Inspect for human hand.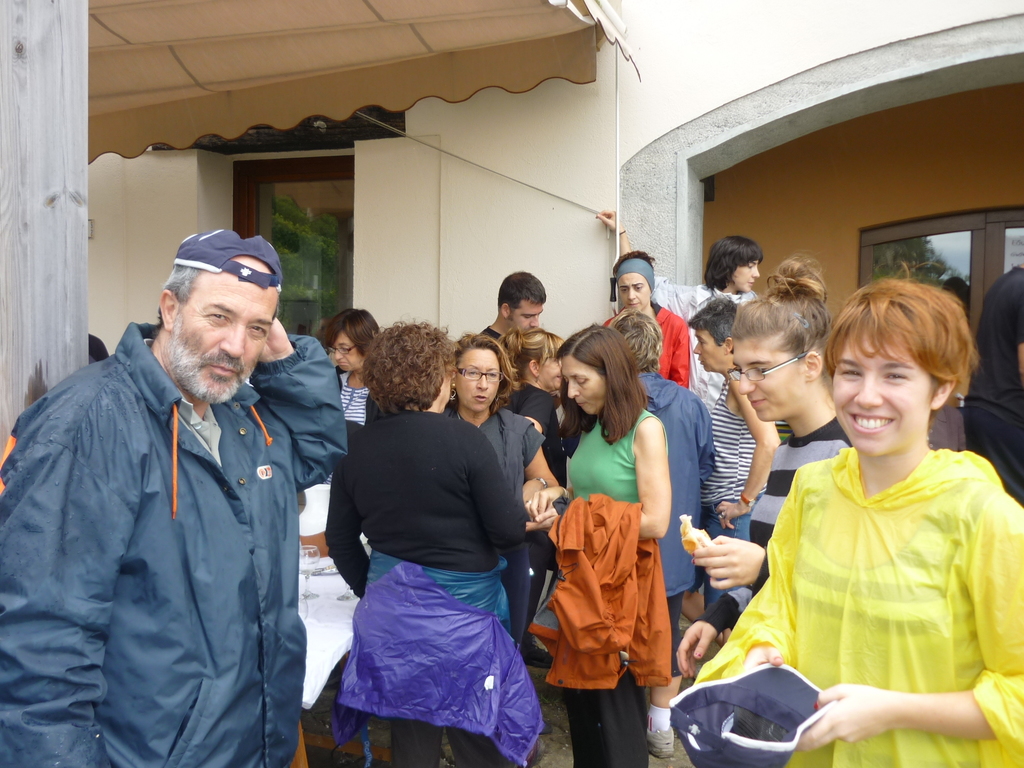
Inspection: pyautogui.locateOnScreen(685, 532, 763, 605).
